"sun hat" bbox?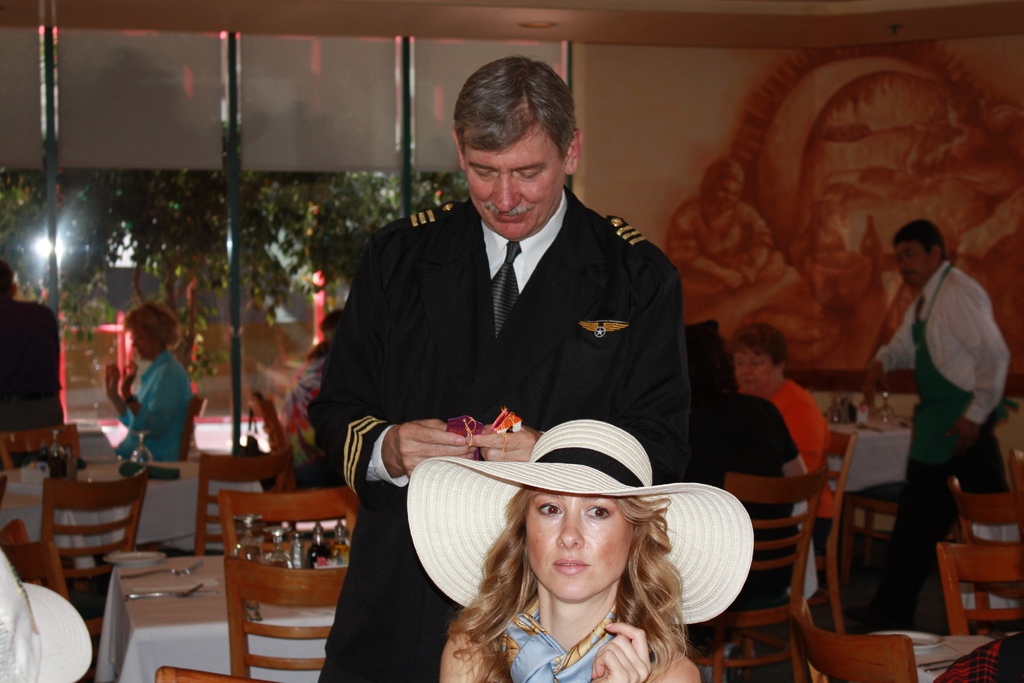
(x1=401, y1=415, x2=760, y2=651)
